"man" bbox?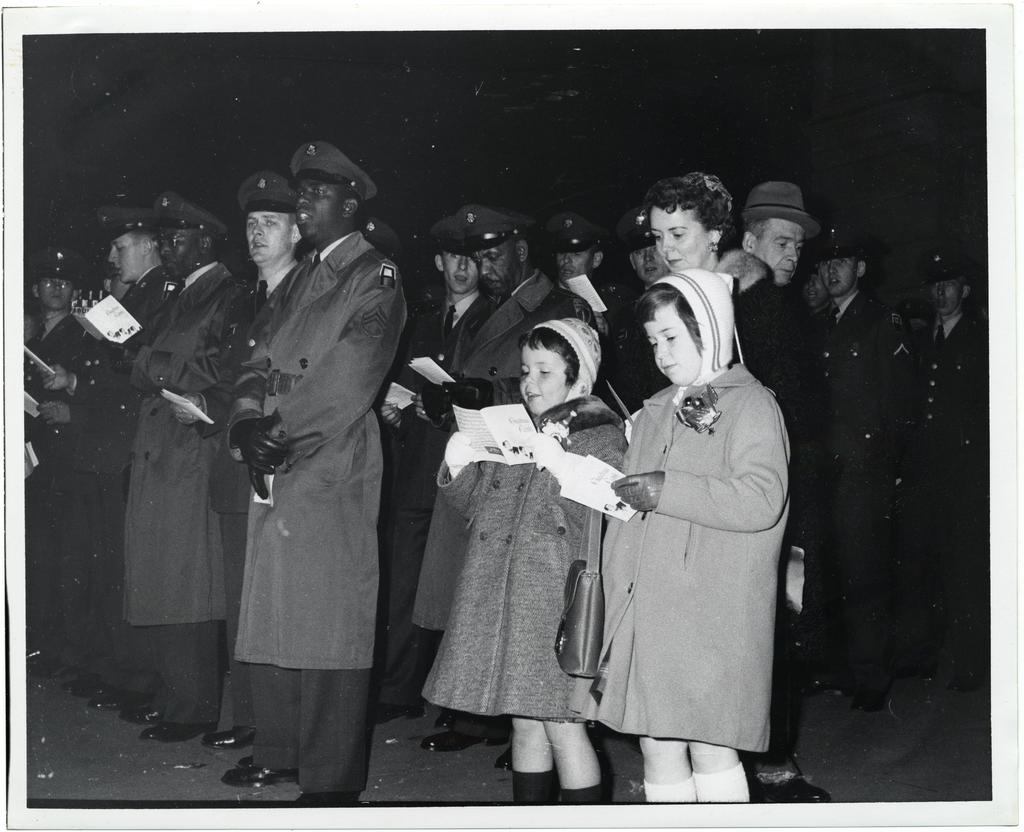
l=793, t=256, r=830, b=318
